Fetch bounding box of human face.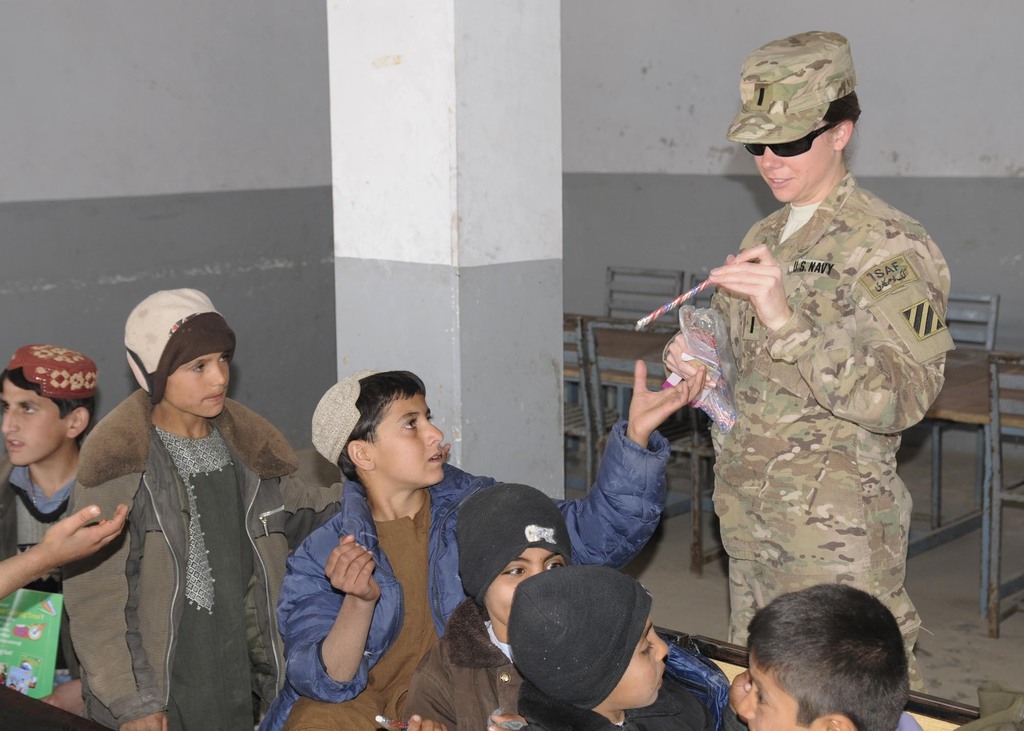
Bbox: l=371, t=402, r=447, b=478.
